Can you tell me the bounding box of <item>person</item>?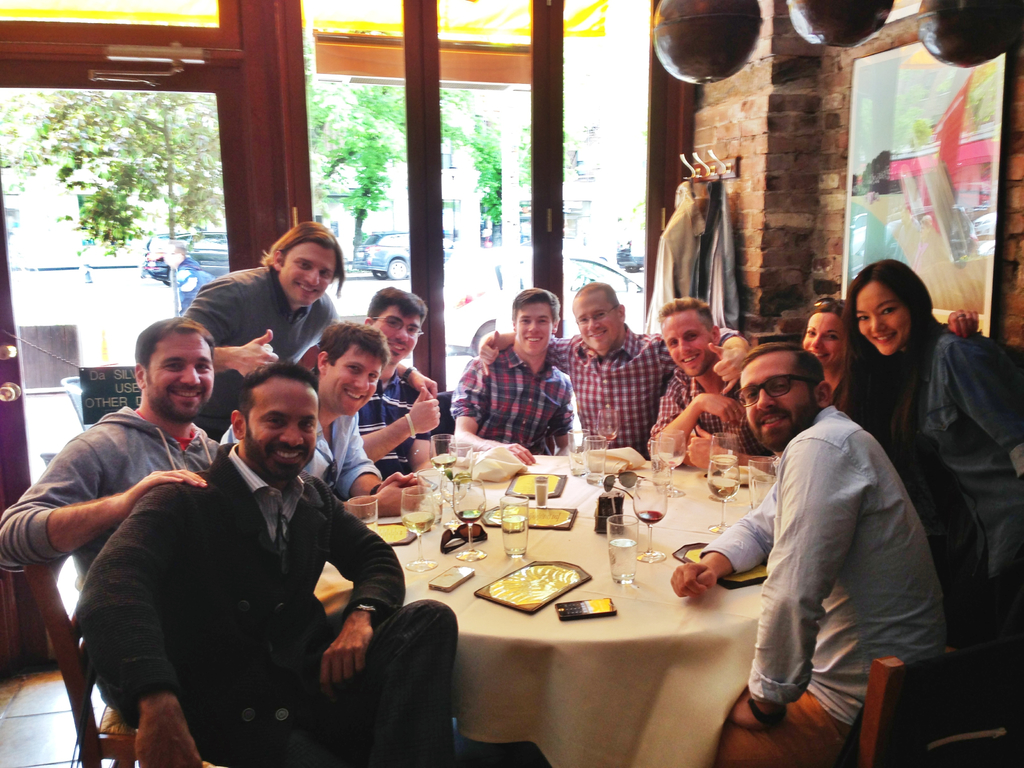
[834, 257, 1023, 637].
